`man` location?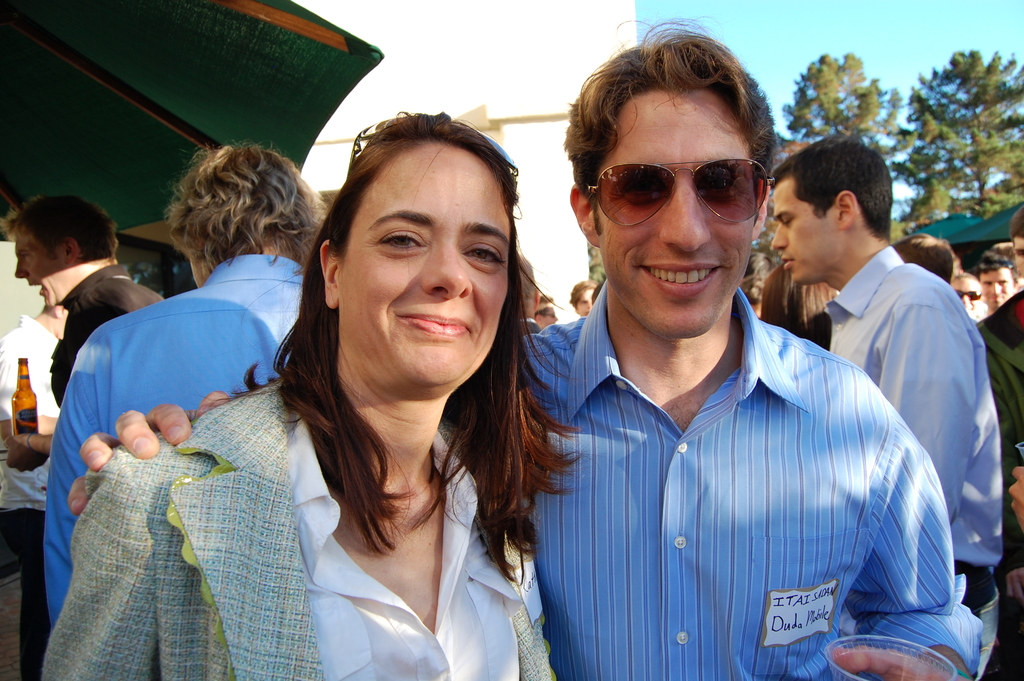
bbox=[0, 302, 72, 680]
